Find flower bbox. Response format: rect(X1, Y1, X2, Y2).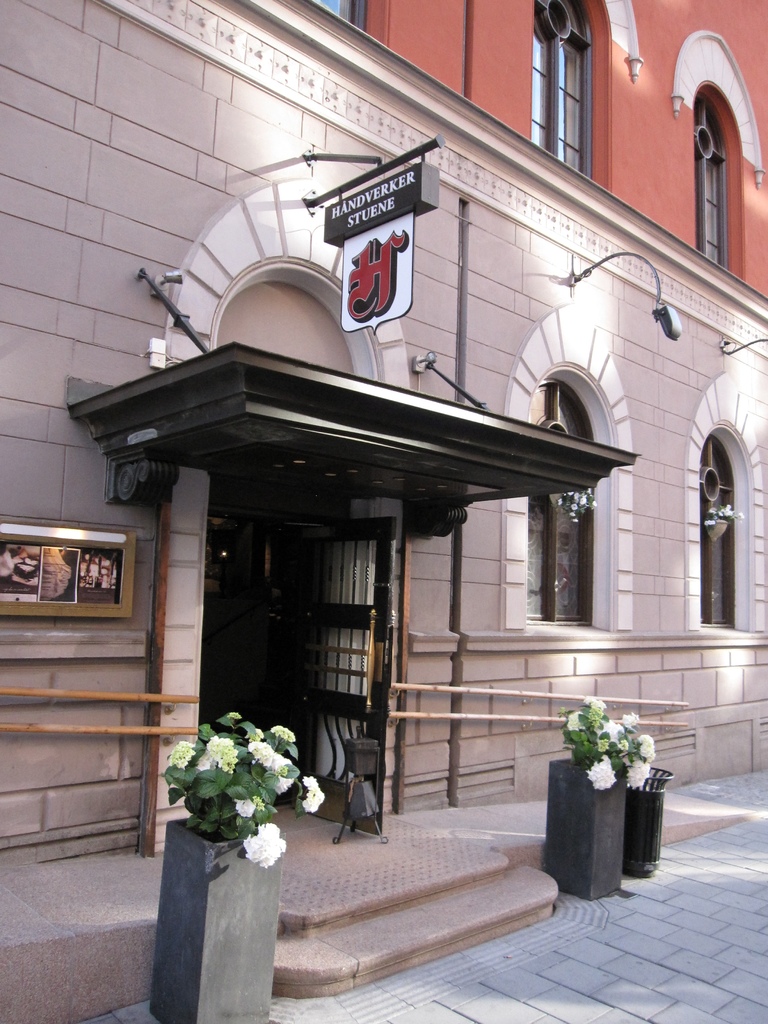
rect(618, 706, 644, 727).
